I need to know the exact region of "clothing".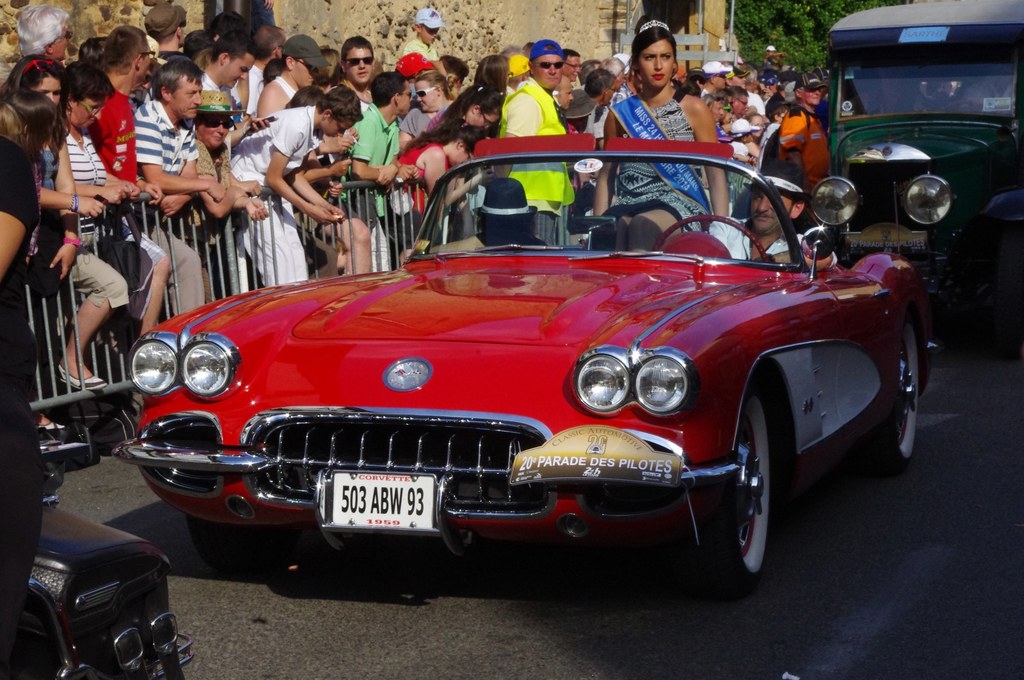
Region: bbox=[780, 103, 827, 184].
